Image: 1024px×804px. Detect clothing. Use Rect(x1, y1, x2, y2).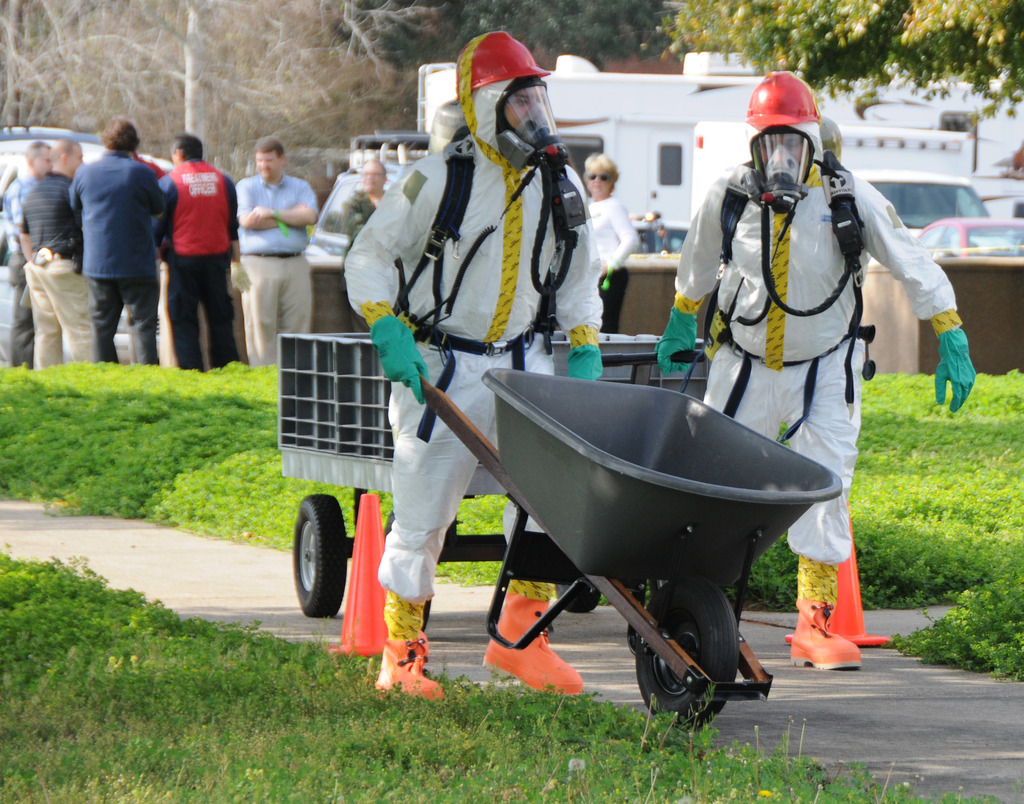
Rect(148, 154, 238, 375).
